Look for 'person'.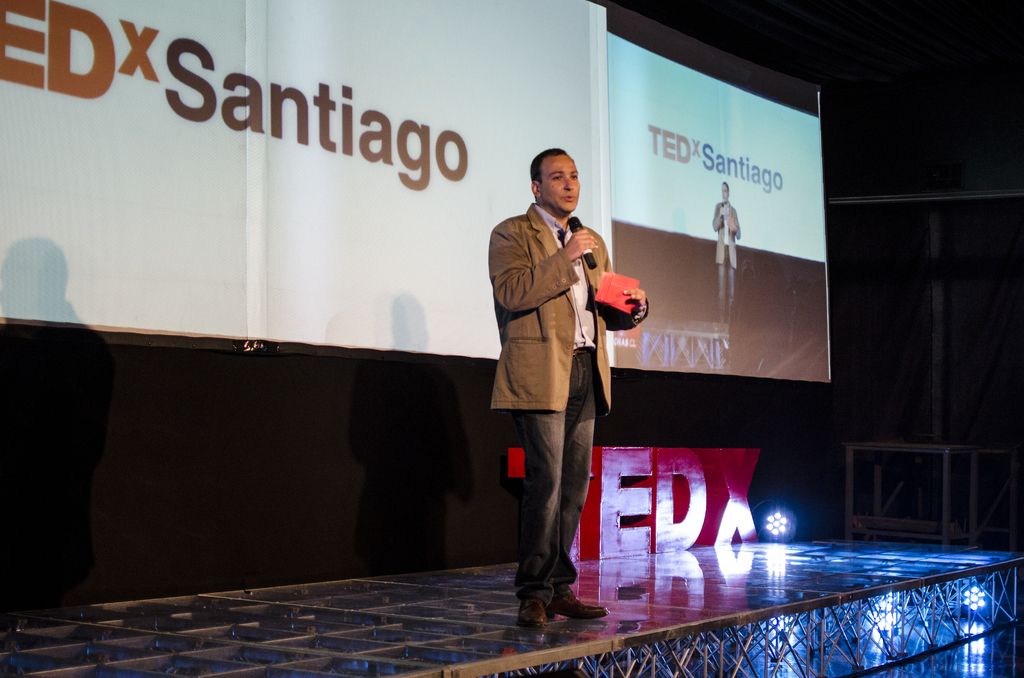
Found: region(479, 133, 622, 631).
